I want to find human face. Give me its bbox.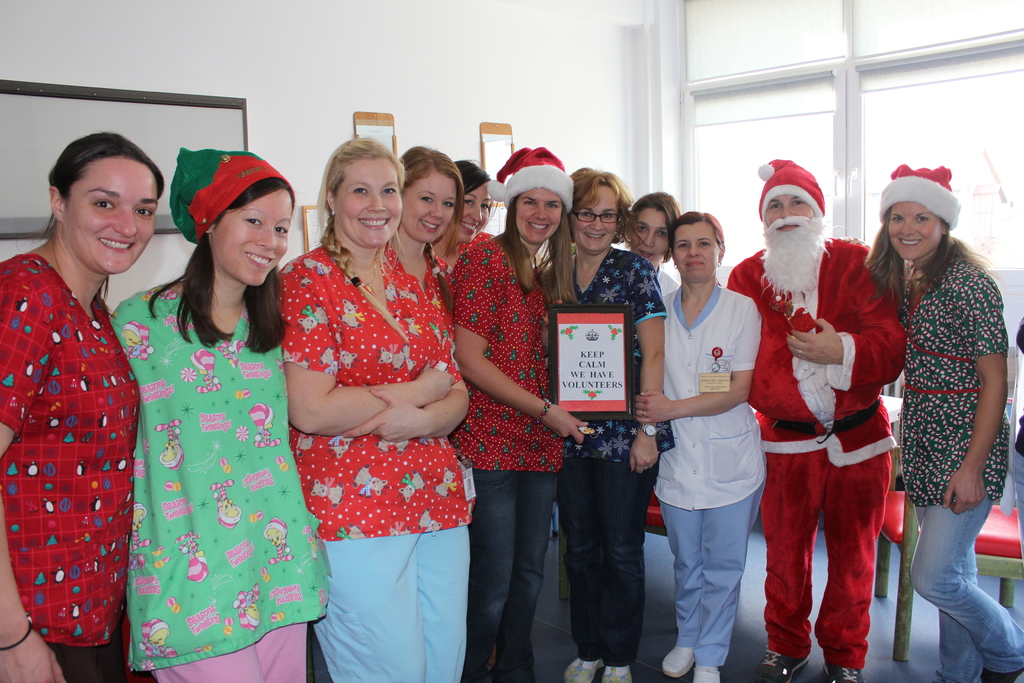
BBox(403, 174, 458, 244).
